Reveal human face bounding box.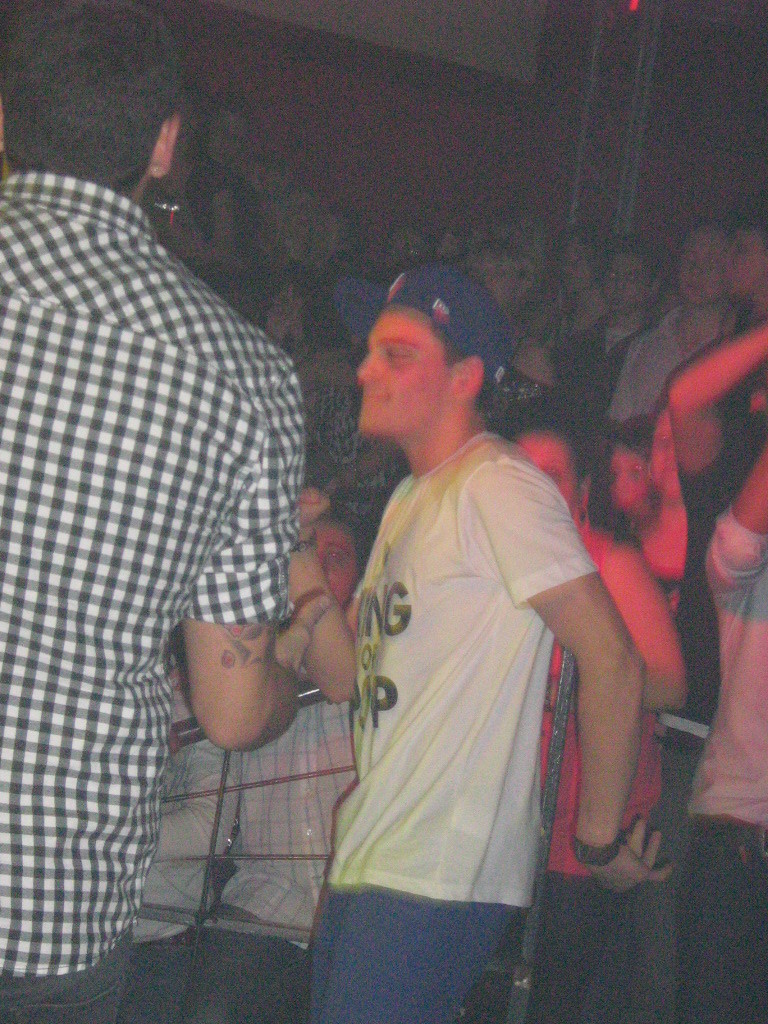
Revealed: [355,304,450,427].
